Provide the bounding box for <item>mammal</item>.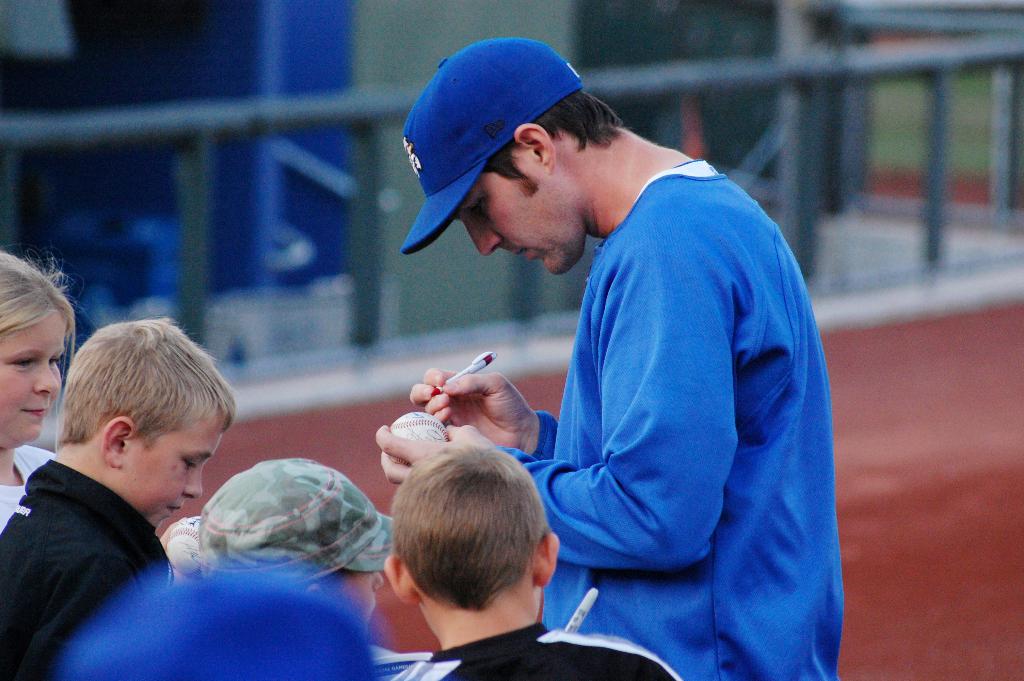
box(376, 44, 828, 679).
